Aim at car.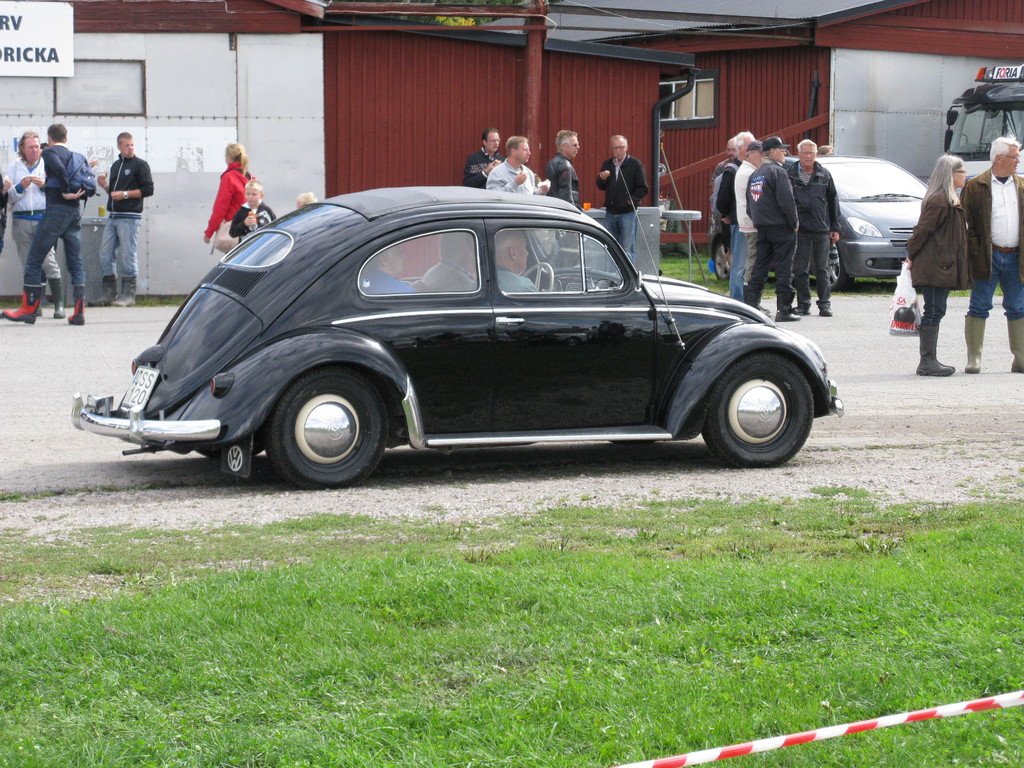
Aimed at [left=70, top=184, right=847, bottom=493].
